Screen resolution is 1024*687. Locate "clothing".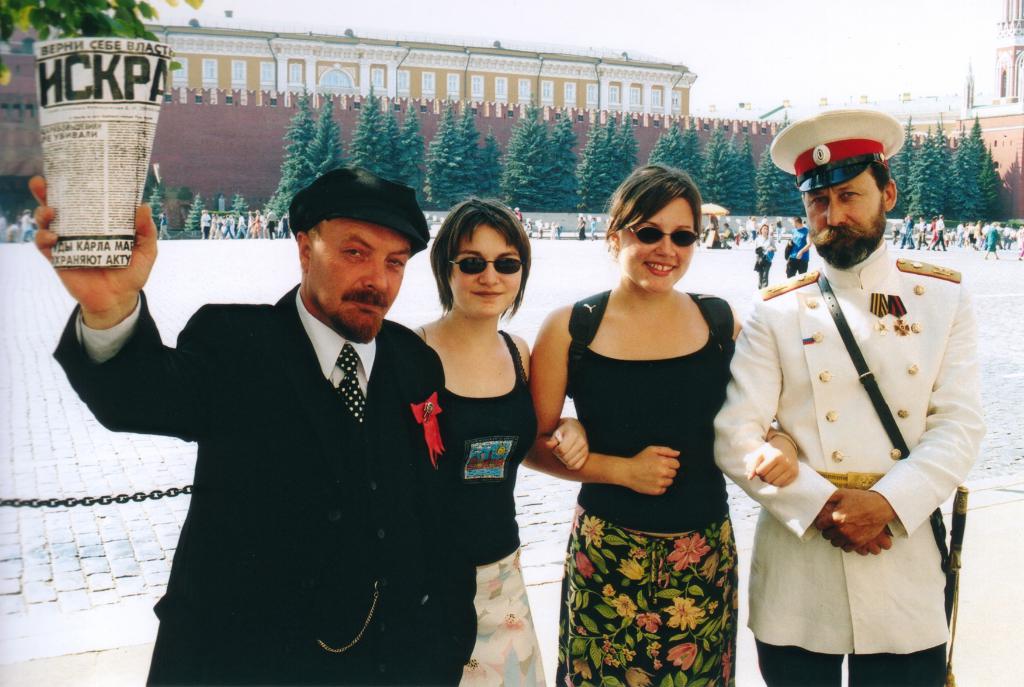
(753,236,774,285).
